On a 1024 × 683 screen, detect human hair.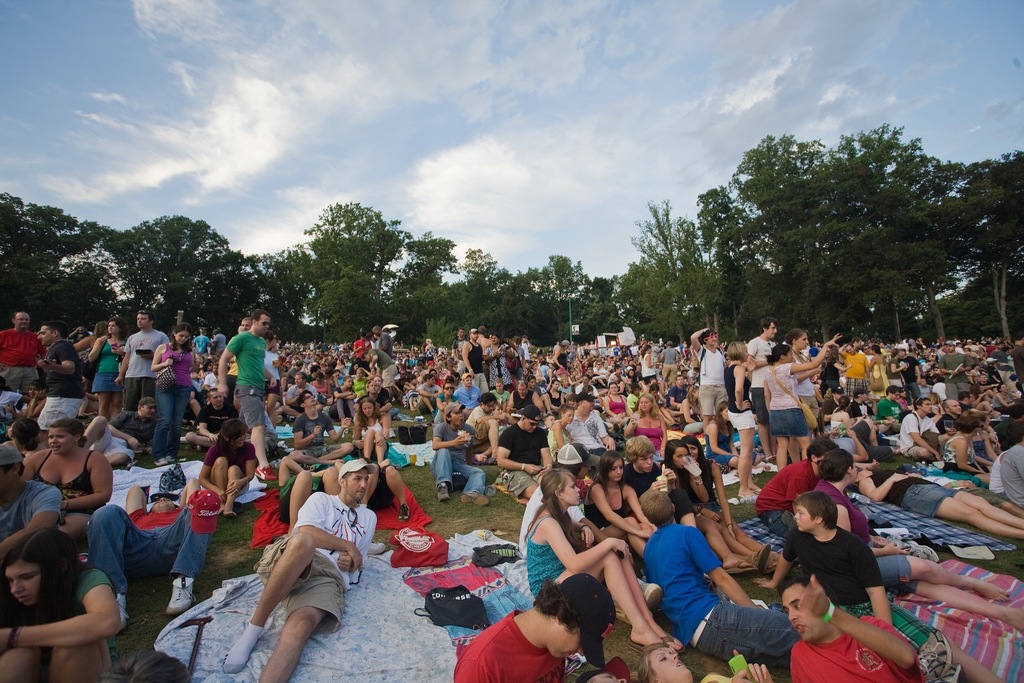
select_region(806, 434, 835, 461).
